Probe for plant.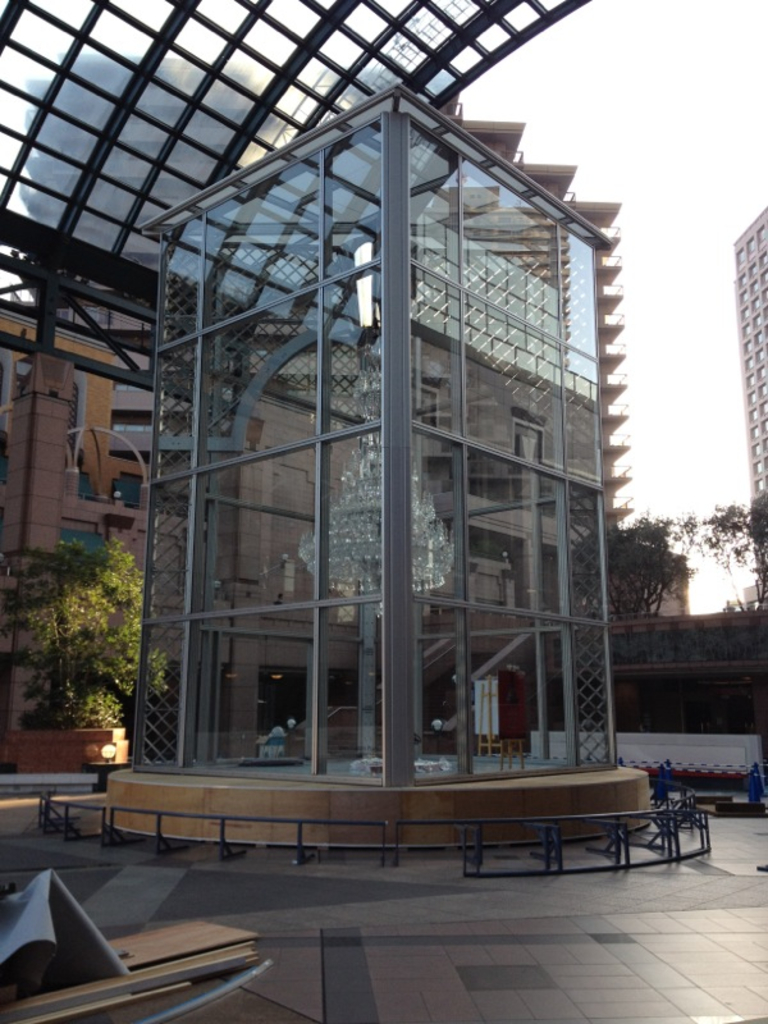
Probe result: pyautogui.locateOnScreen(69, 664, 132, 736).
